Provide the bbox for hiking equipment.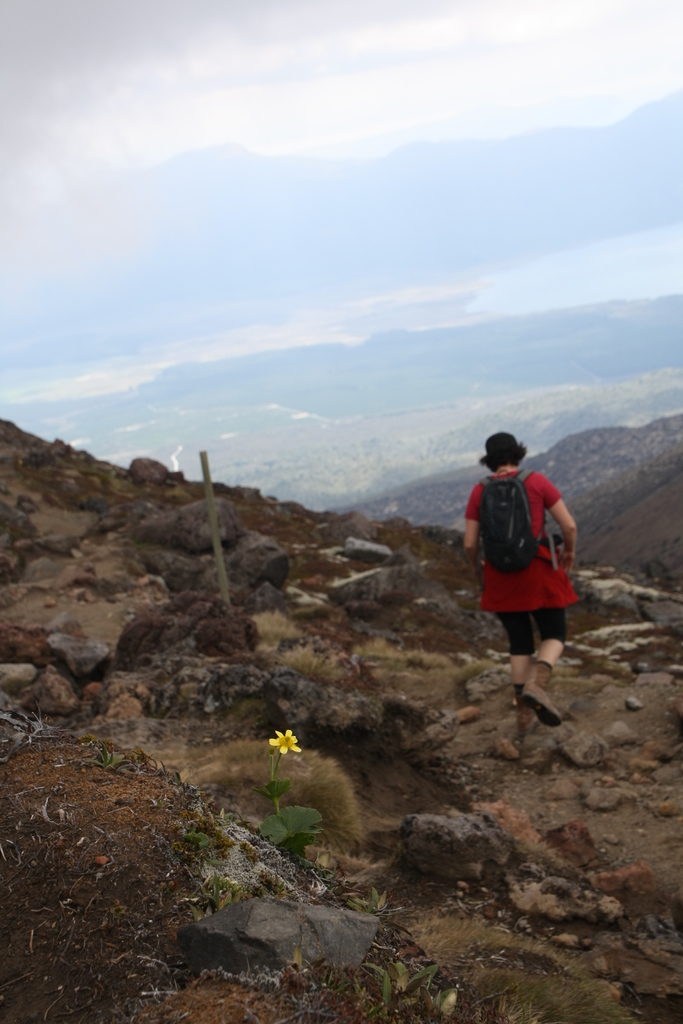
rect(477, 465, 555, 568).
